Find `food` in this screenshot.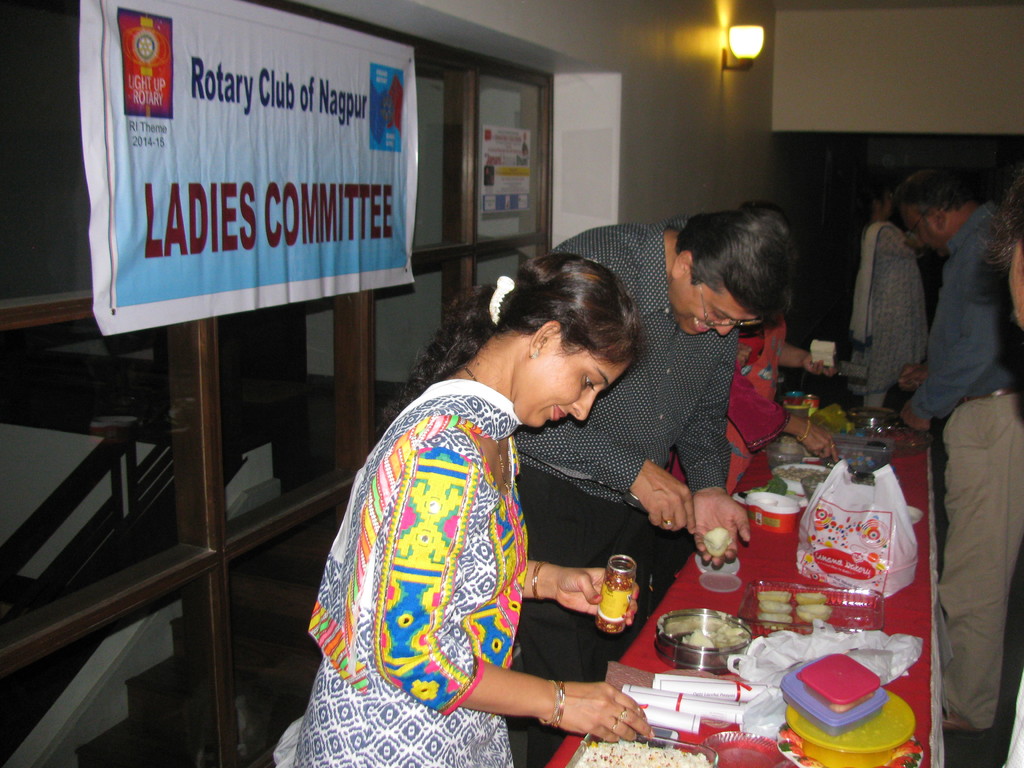
The bounding box for `food` is {"x1": 756, "y1": 613, "x2": 799, "y2": 630}.
